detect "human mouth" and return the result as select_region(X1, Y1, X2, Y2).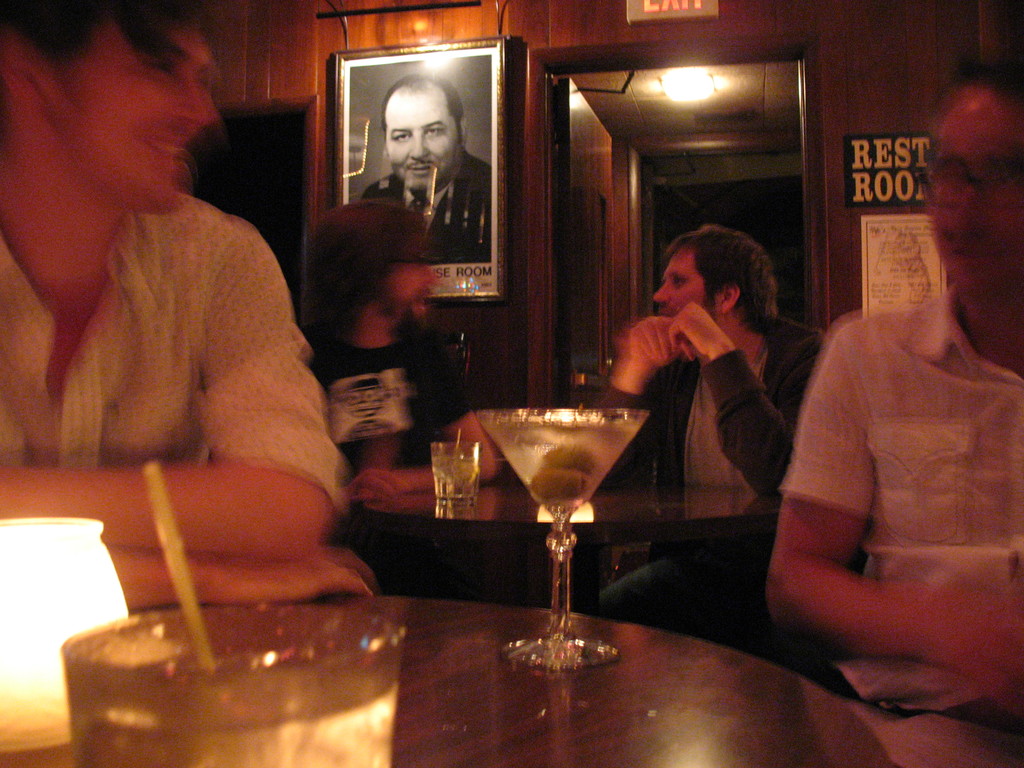
select_region(403, 162, 436, 177).
